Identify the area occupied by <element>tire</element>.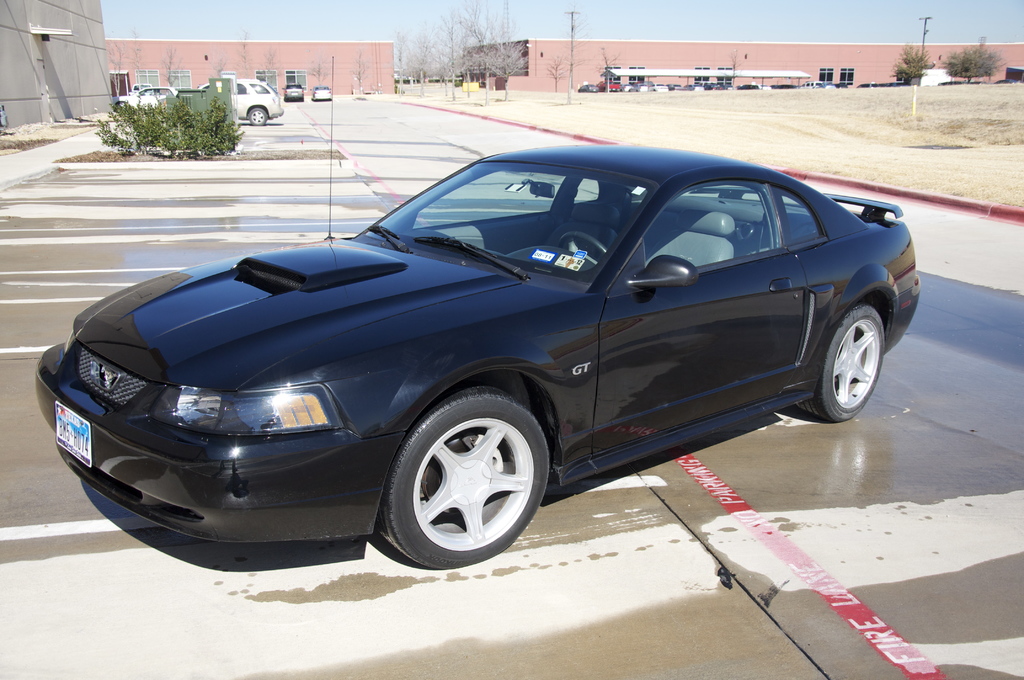
Area: <region>790, 300, 884, 423</region>.
